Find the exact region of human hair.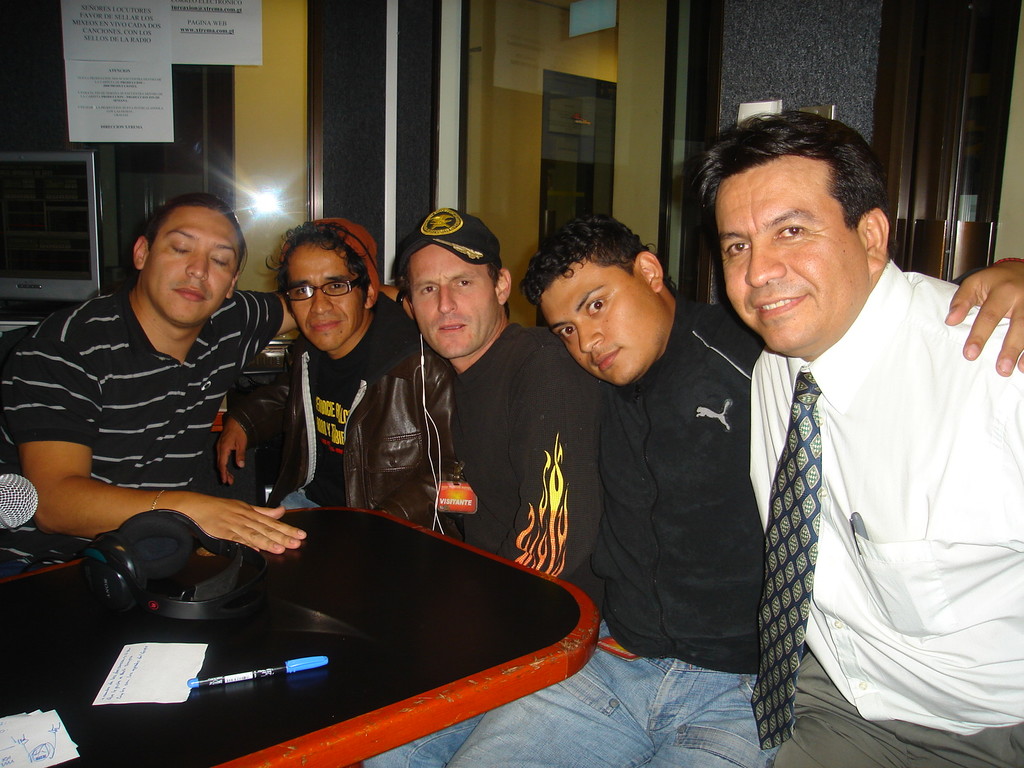
Exact region: x1=266 y1=225 x2=382 y2=299.
